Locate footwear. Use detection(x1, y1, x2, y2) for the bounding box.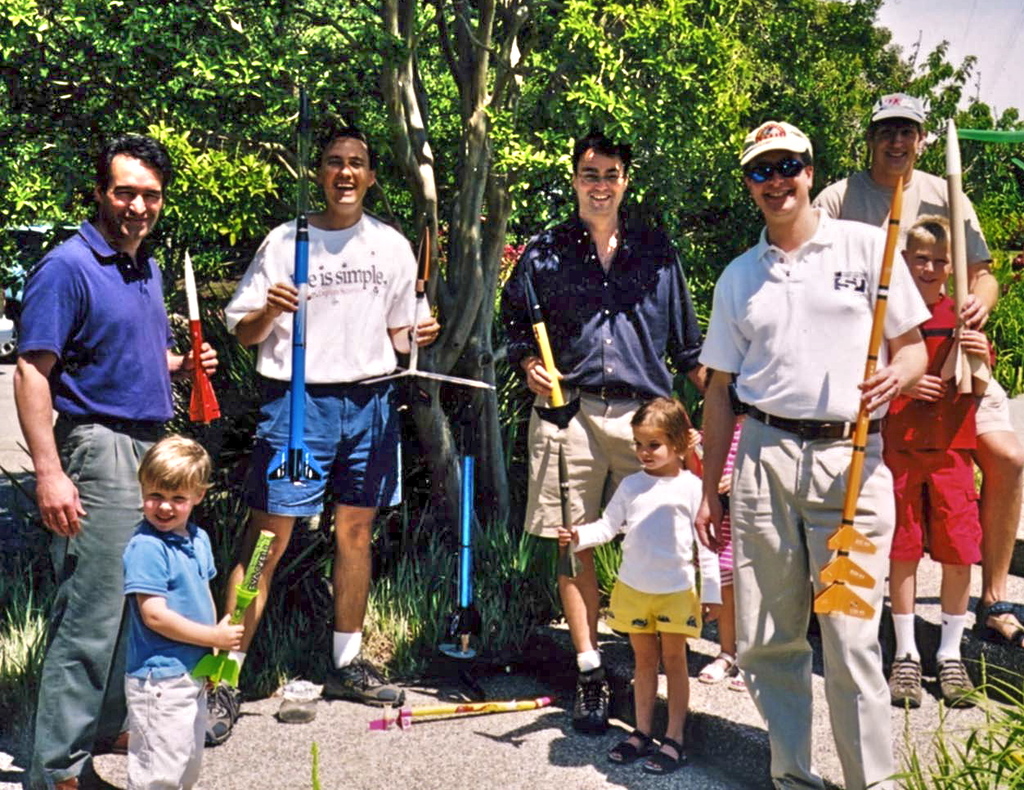
detection(200, 685, 241, 746).
